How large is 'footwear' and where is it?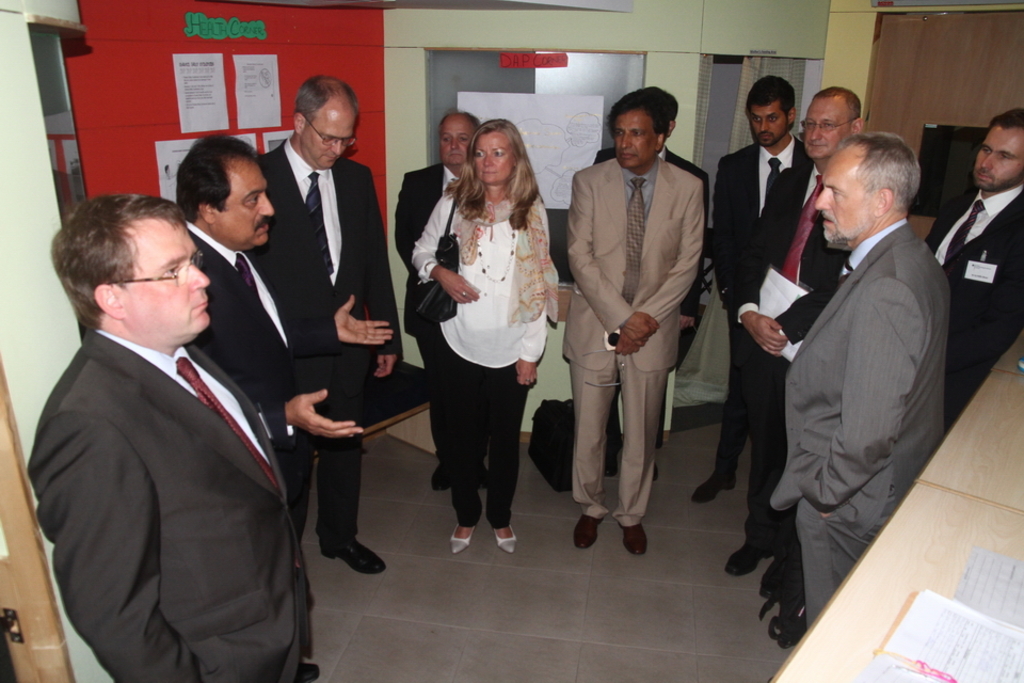
Bounding box: <region>474, 465, 491, 491</region>.
